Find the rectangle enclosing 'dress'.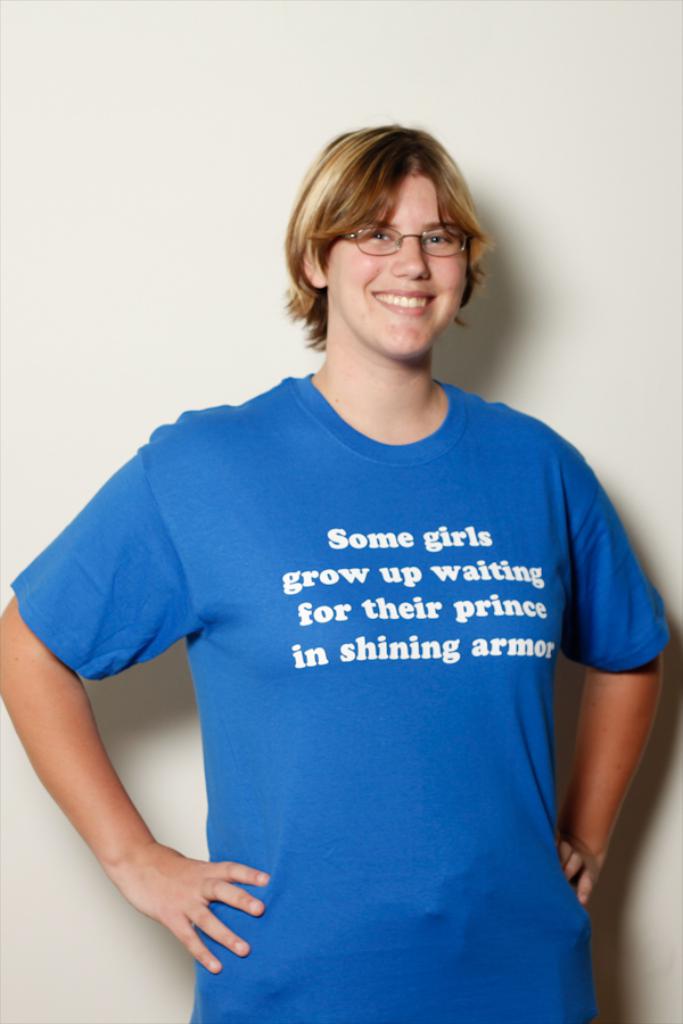
<bbox>0, 360, 682, 1023</bbox>.
